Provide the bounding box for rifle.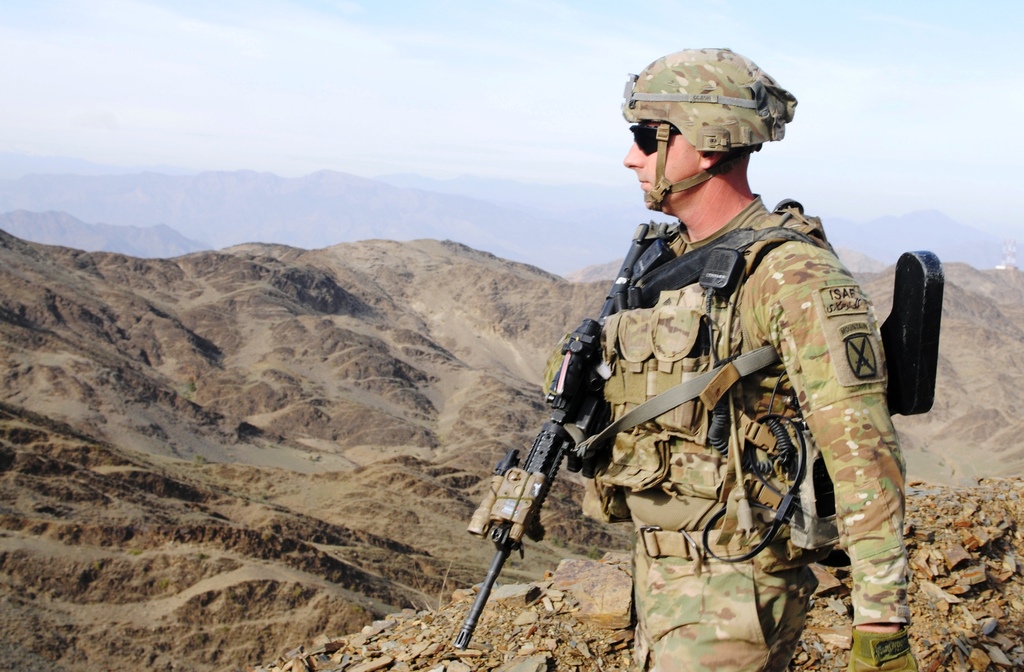
456,332,657,629.
